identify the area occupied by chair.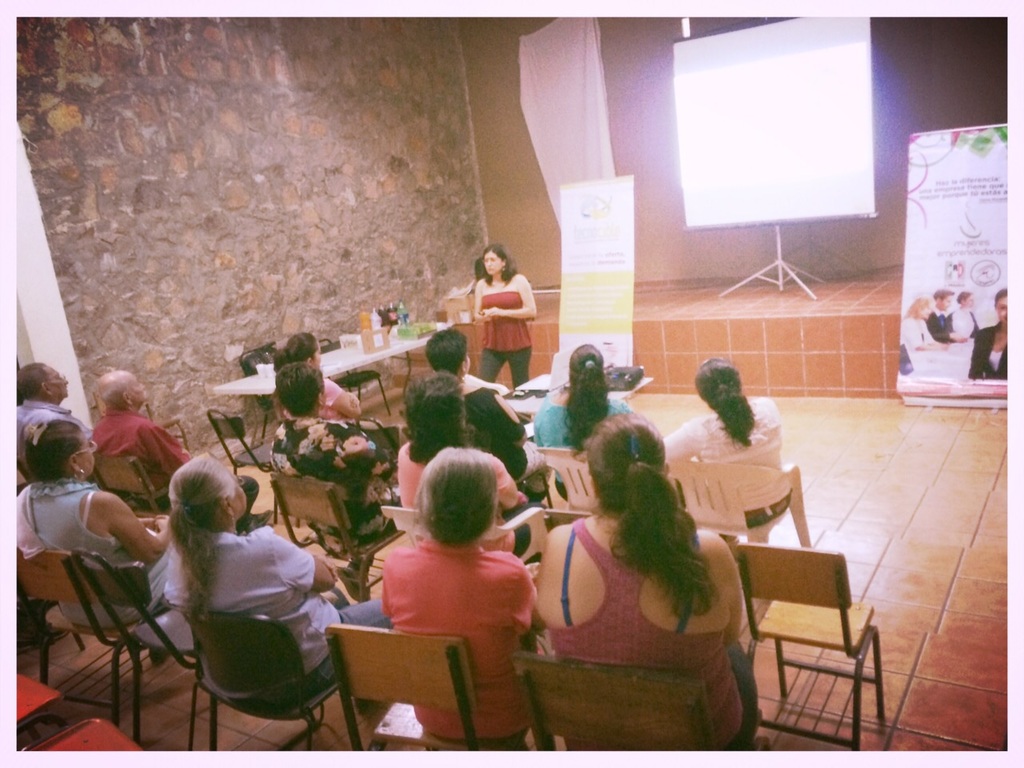
Area: box=[377, 505, 551, 565].
